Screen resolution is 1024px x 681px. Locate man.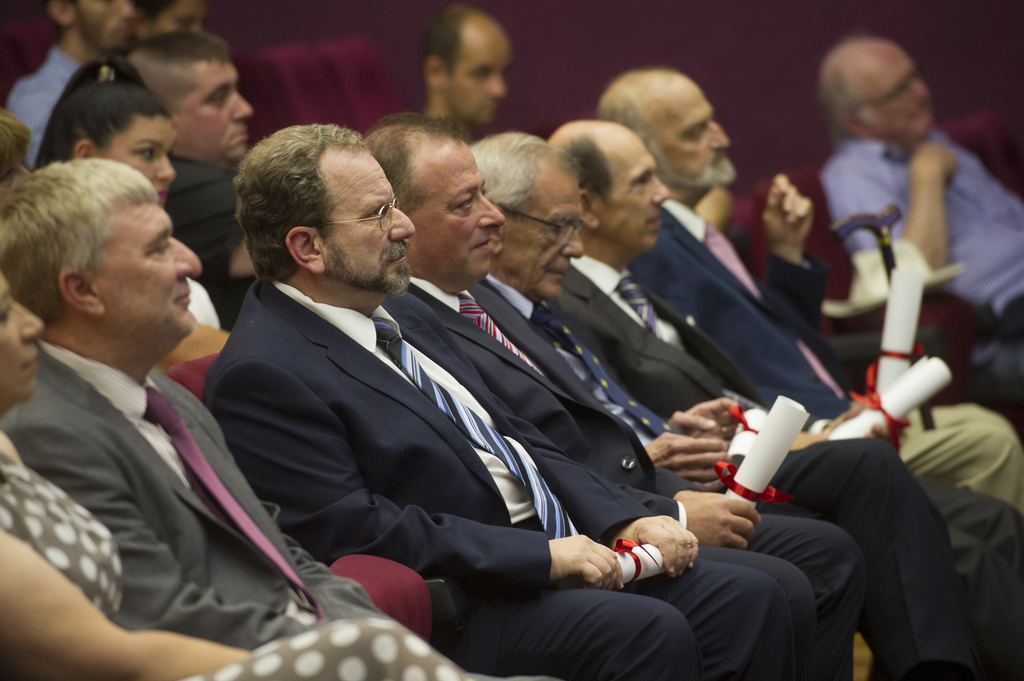
left=111, top=32, right=291, bottom=329.
